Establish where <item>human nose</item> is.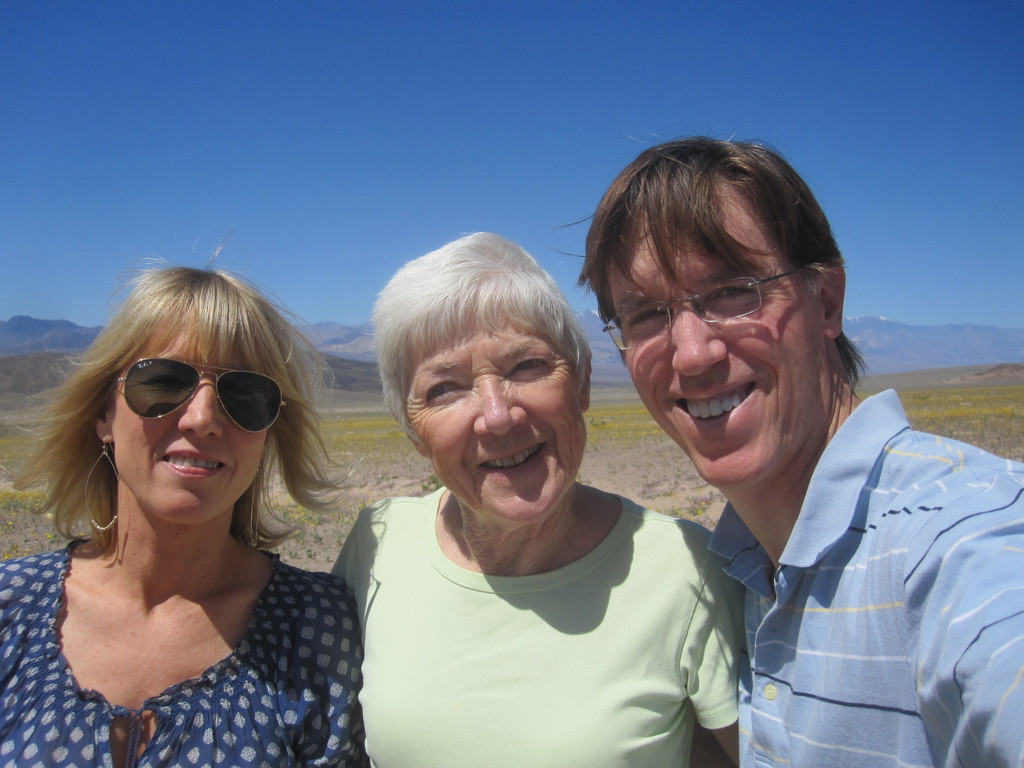
Established at bbox=[670, 300, 727, 377].
